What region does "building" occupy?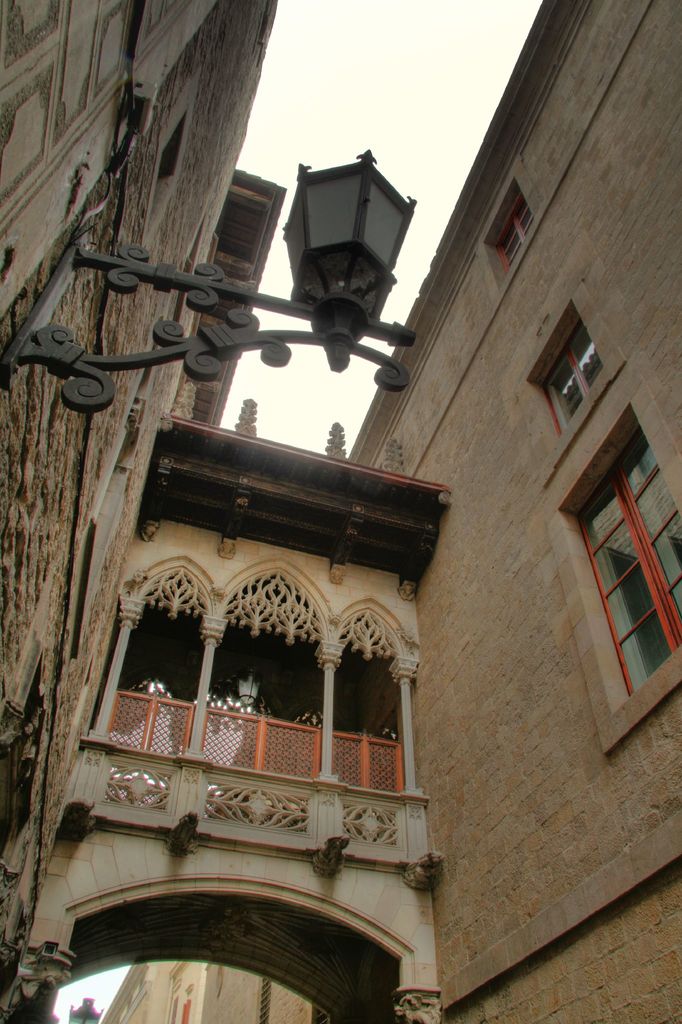
BBox(0, 0, 681, 1023).
